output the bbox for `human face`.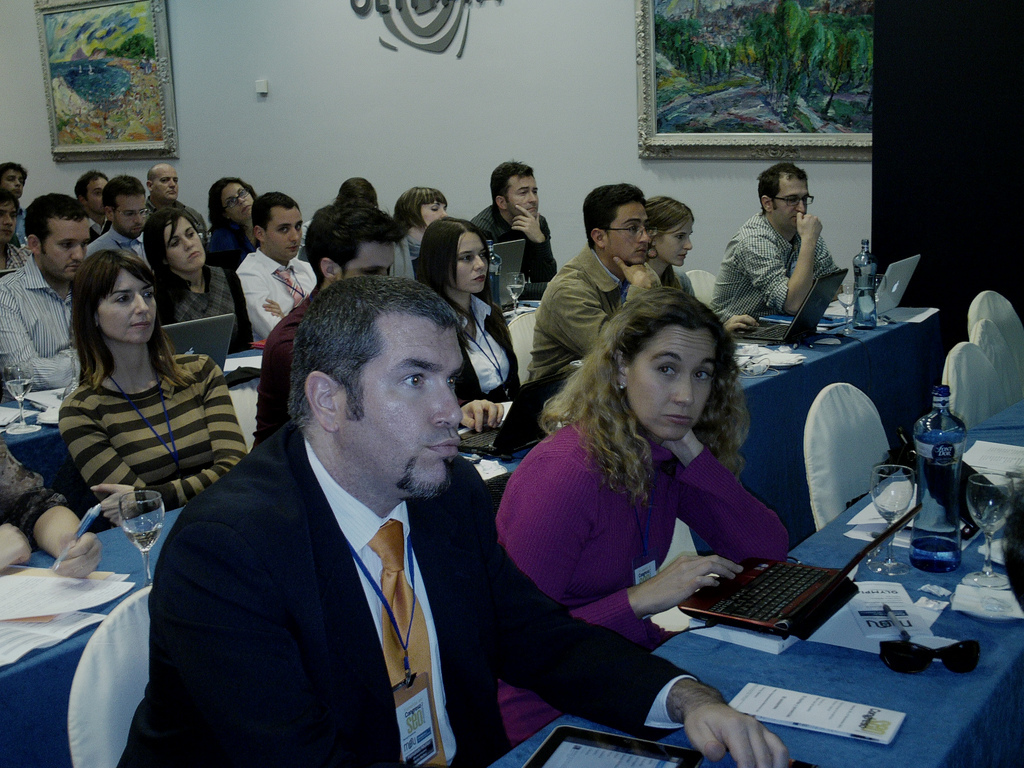
(2,200,20,242).
